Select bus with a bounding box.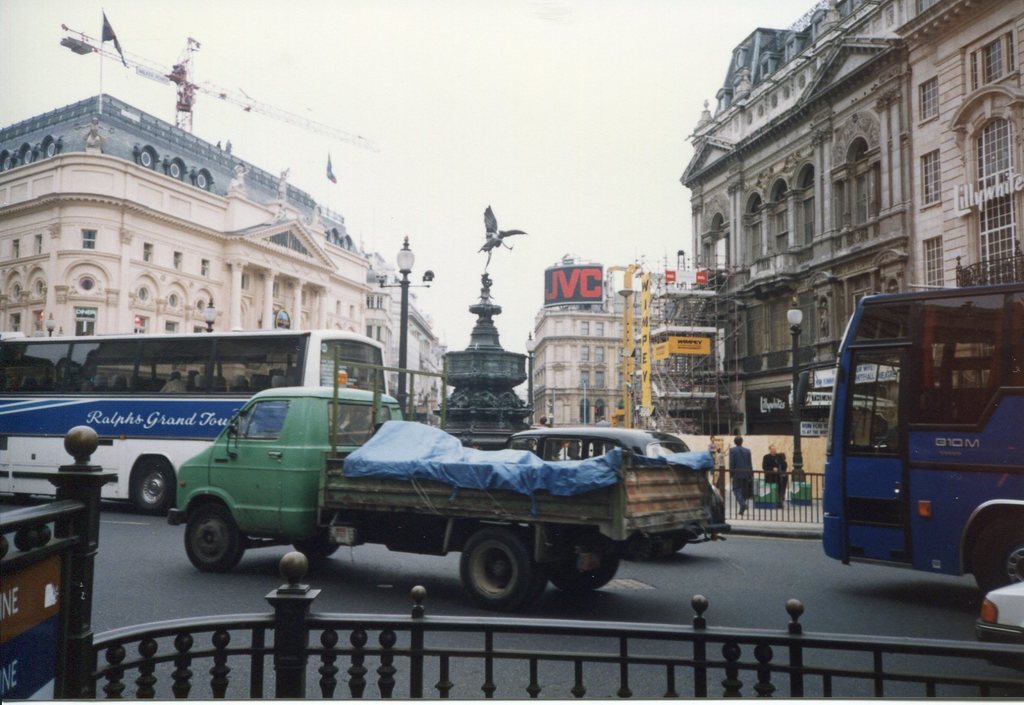
0 325 388 520.
